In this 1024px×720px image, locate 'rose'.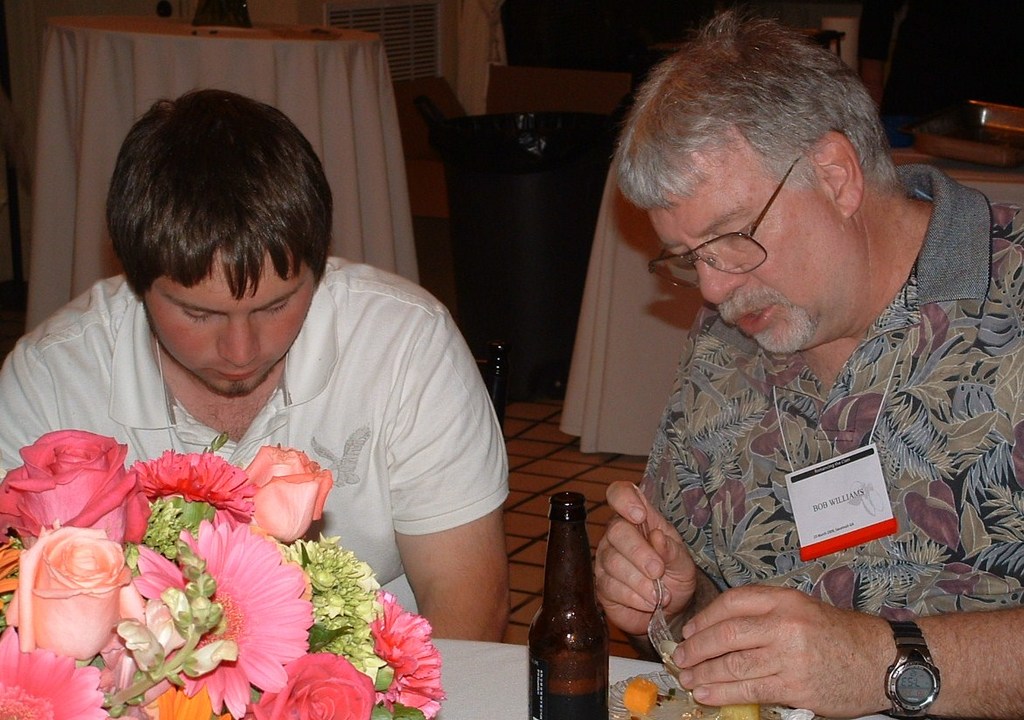
Bounding box: {"x1": 0, "y1": 429, "x2": 150, "y2": 547}.
